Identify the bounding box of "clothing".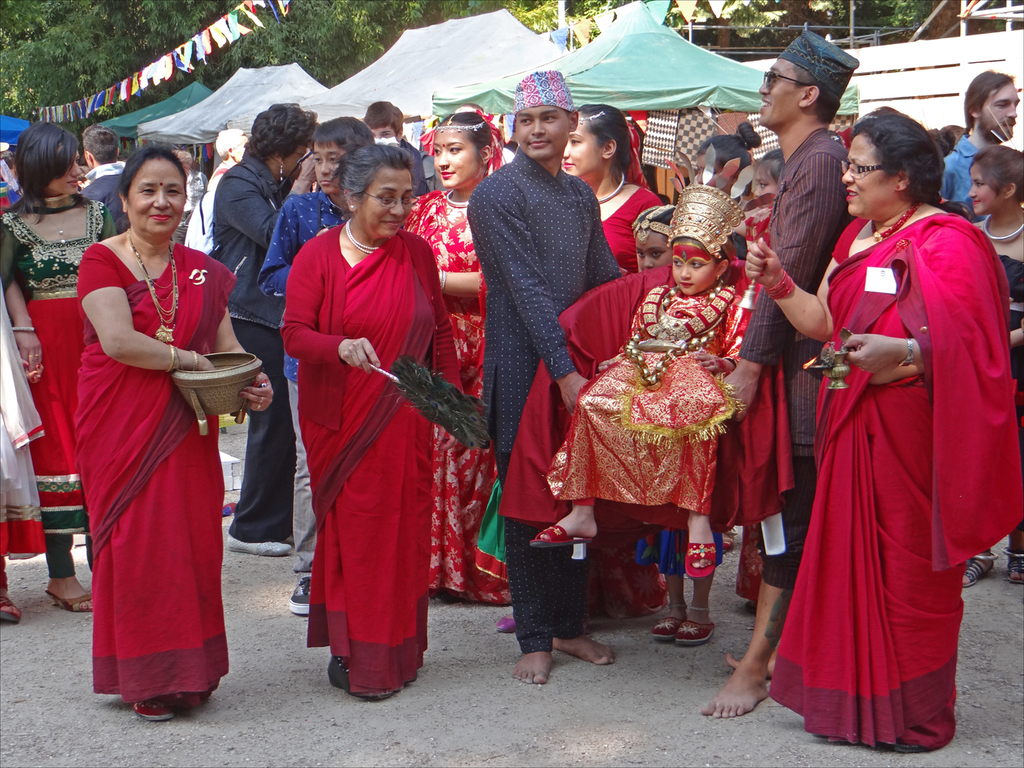
x1=167 y1=168 x2=207 y2=229.
